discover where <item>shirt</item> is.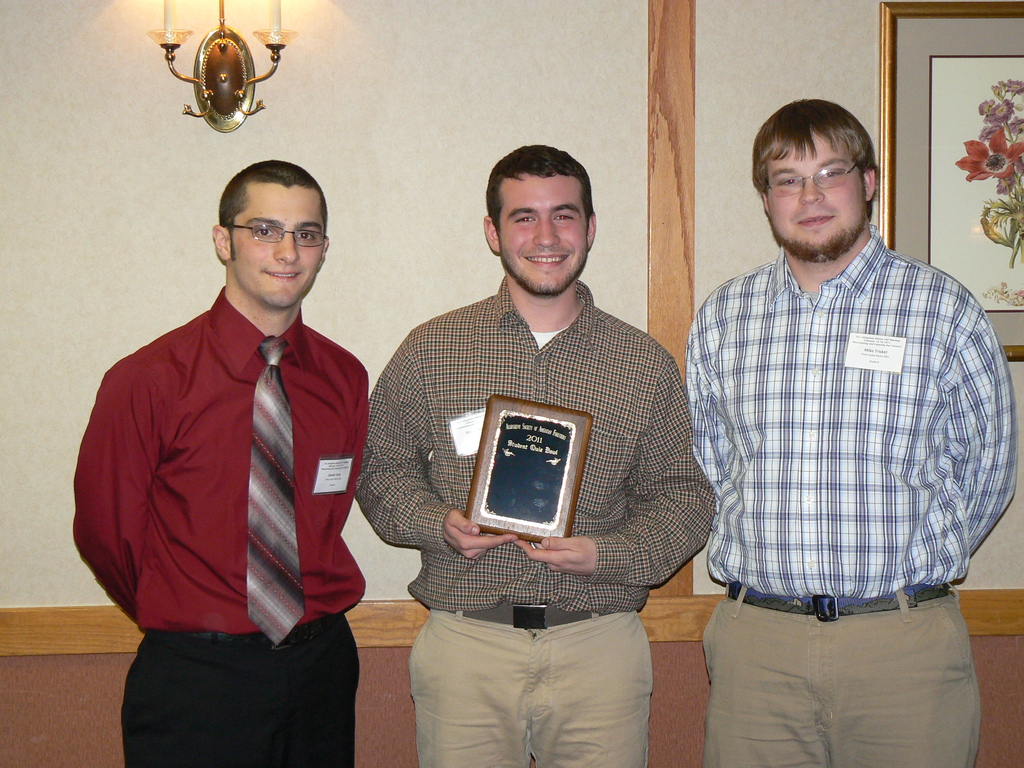
Discovered at BBox(682, 220, 1015, 598).
